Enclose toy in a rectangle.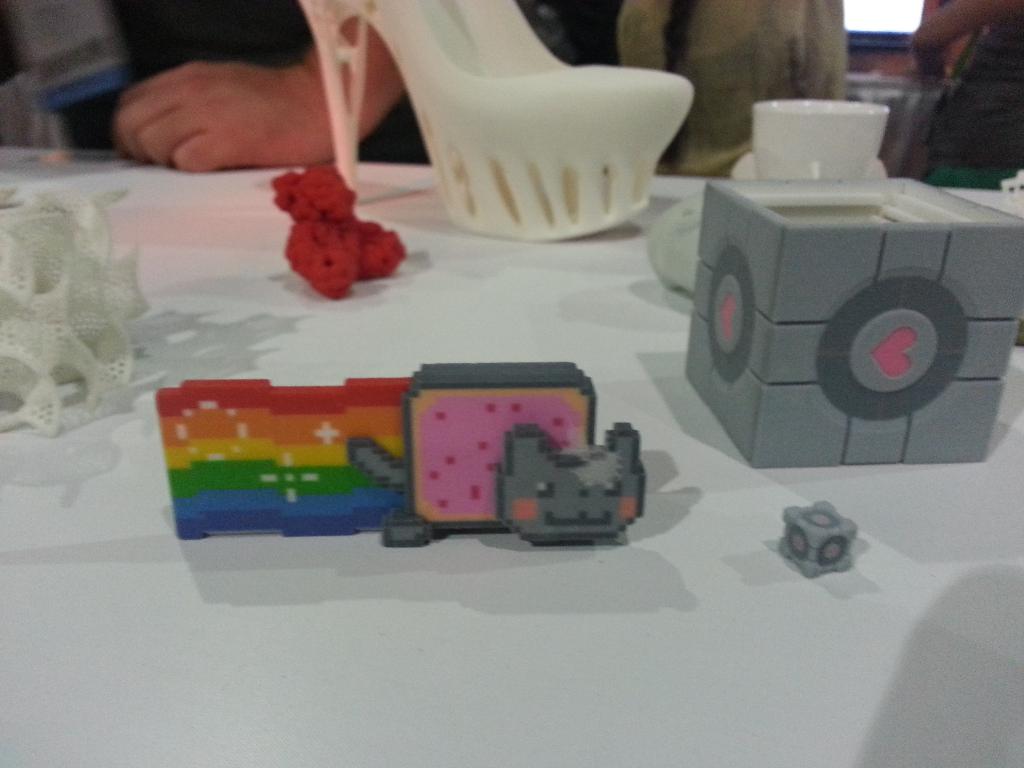
268, 159, 408, 299.
